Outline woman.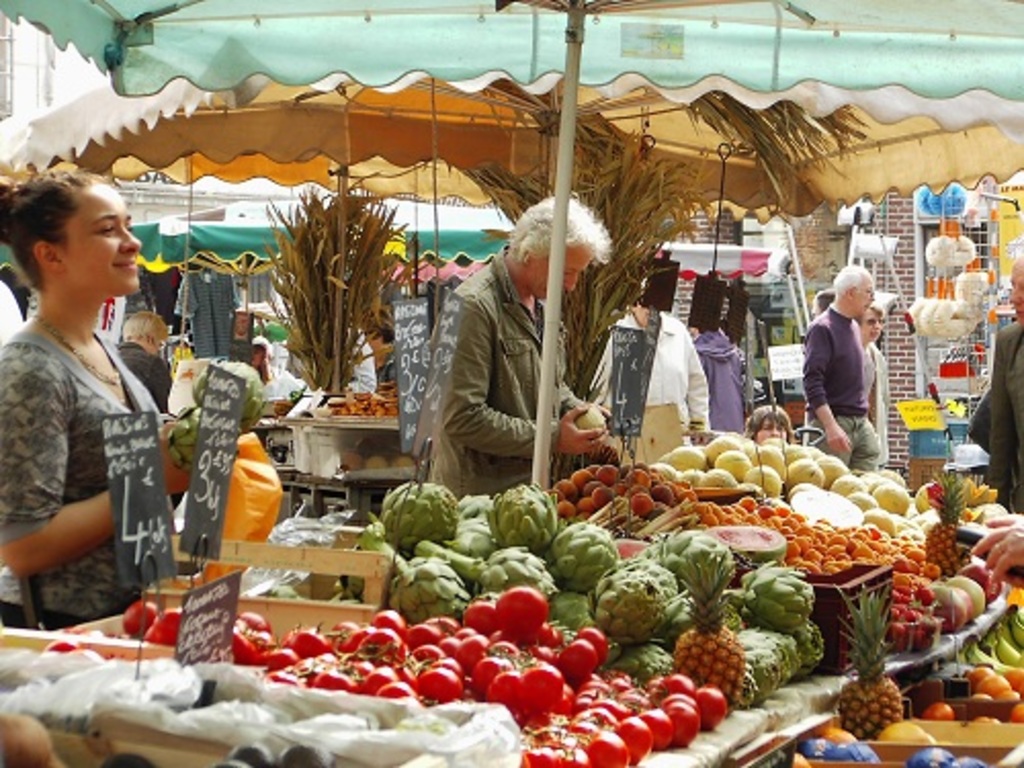
Outline: rect(0, 168, 258, 614).
